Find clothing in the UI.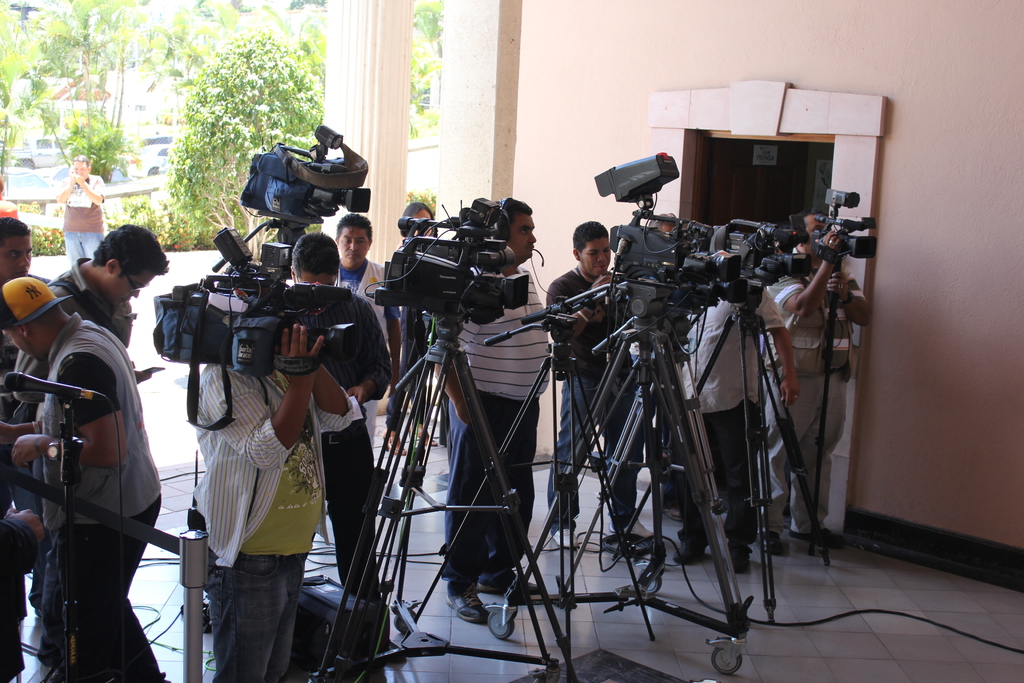
UI element at left=58, top=173, right=105, bottom=267.
